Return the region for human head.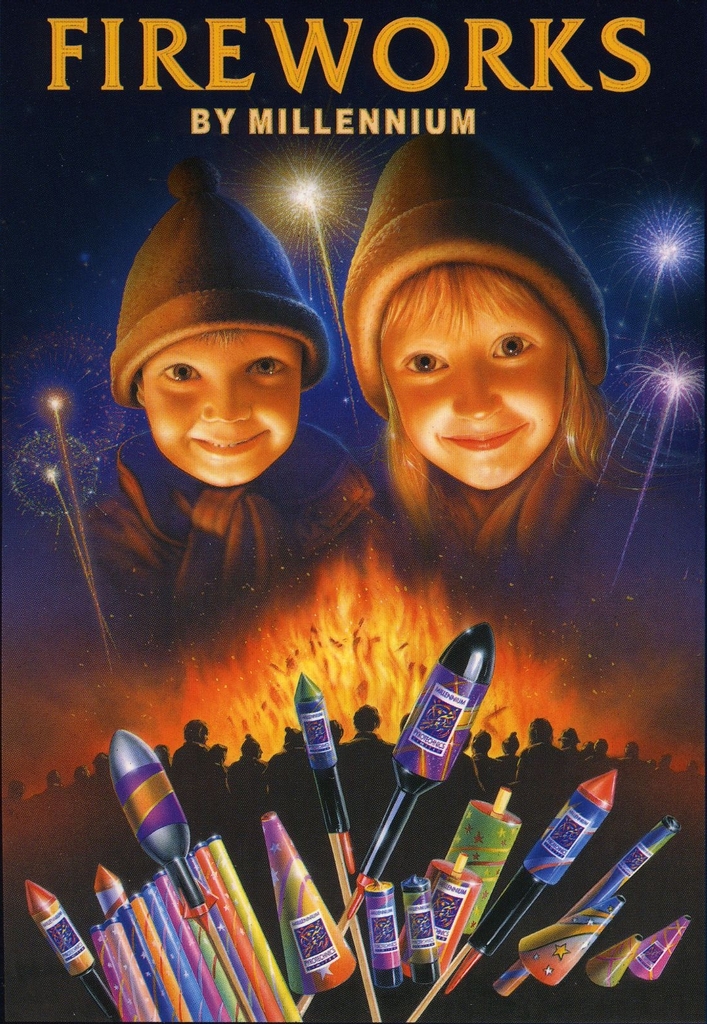
left=349, top=702, right=382, bottom=735.
